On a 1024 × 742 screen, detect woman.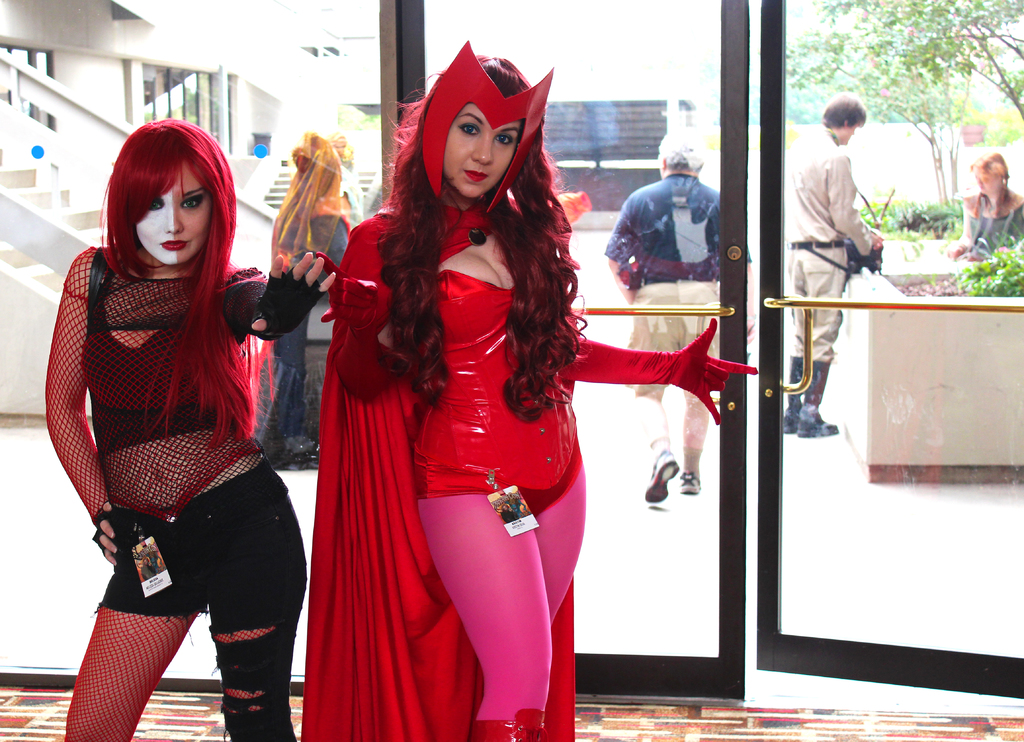
(left=61, top=118, right=339, bottom=741).
